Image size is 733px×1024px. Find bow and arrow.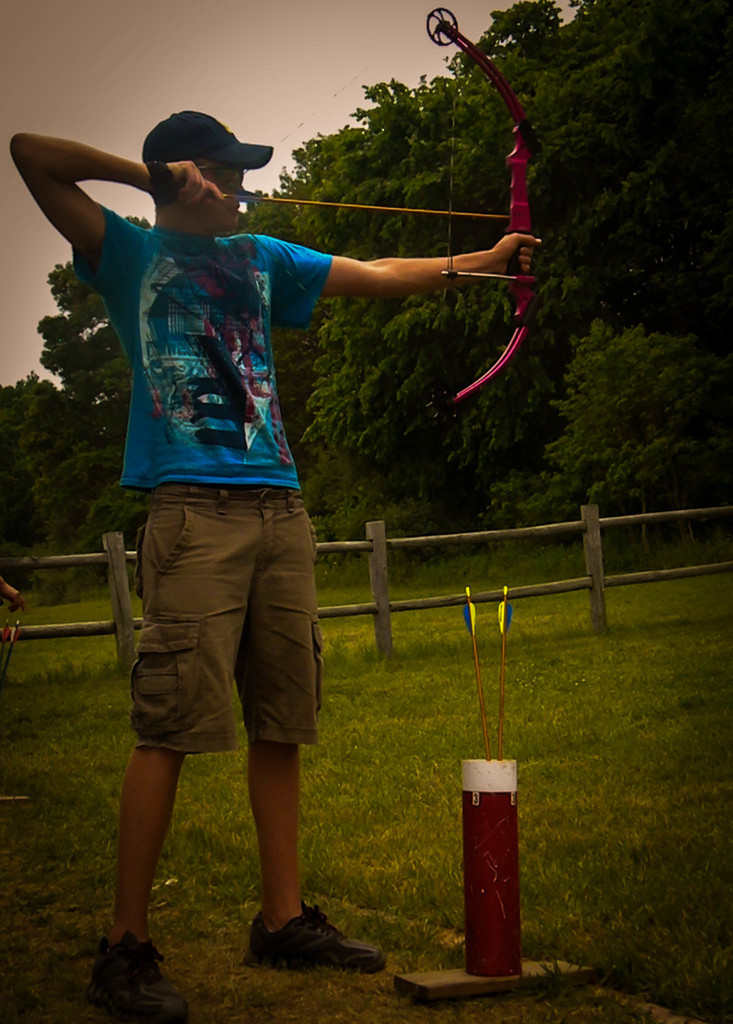
select_region(251, 67, 542, 435).
